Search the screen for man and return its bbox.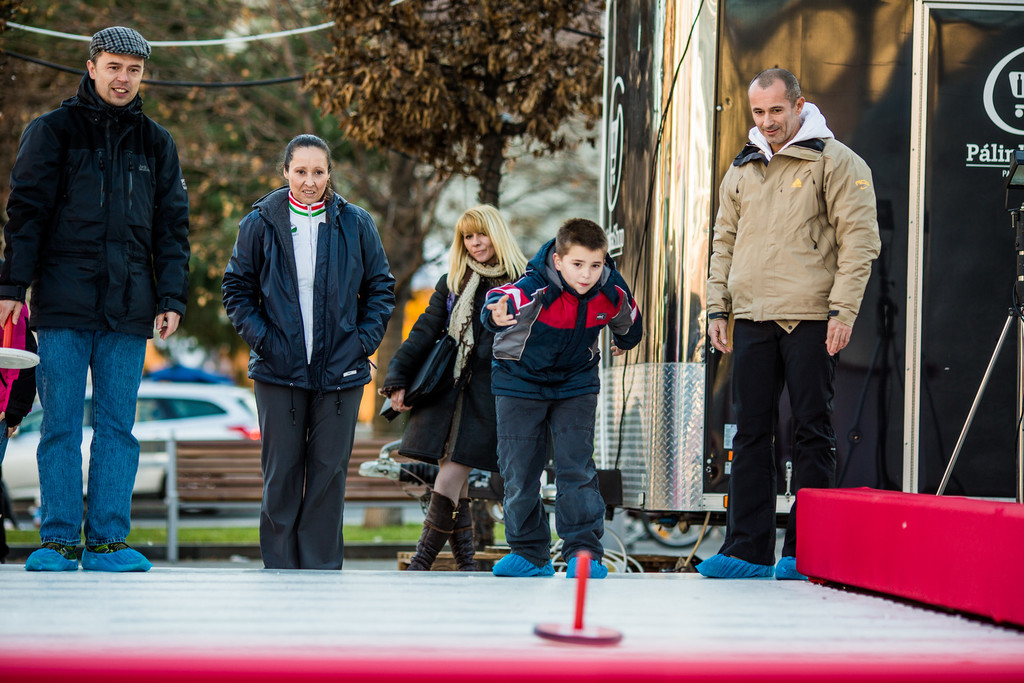
Found: Rect(0, 25, 191, 572).
